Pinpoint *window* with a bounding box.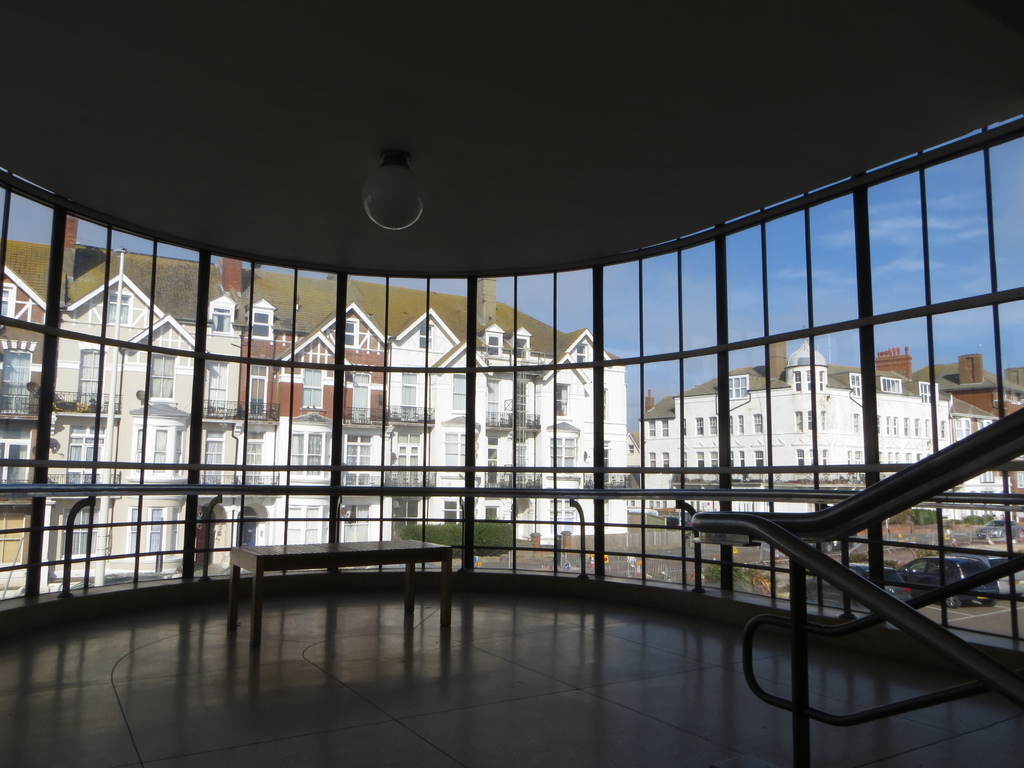
bbox(903, 418, 910, 435).
